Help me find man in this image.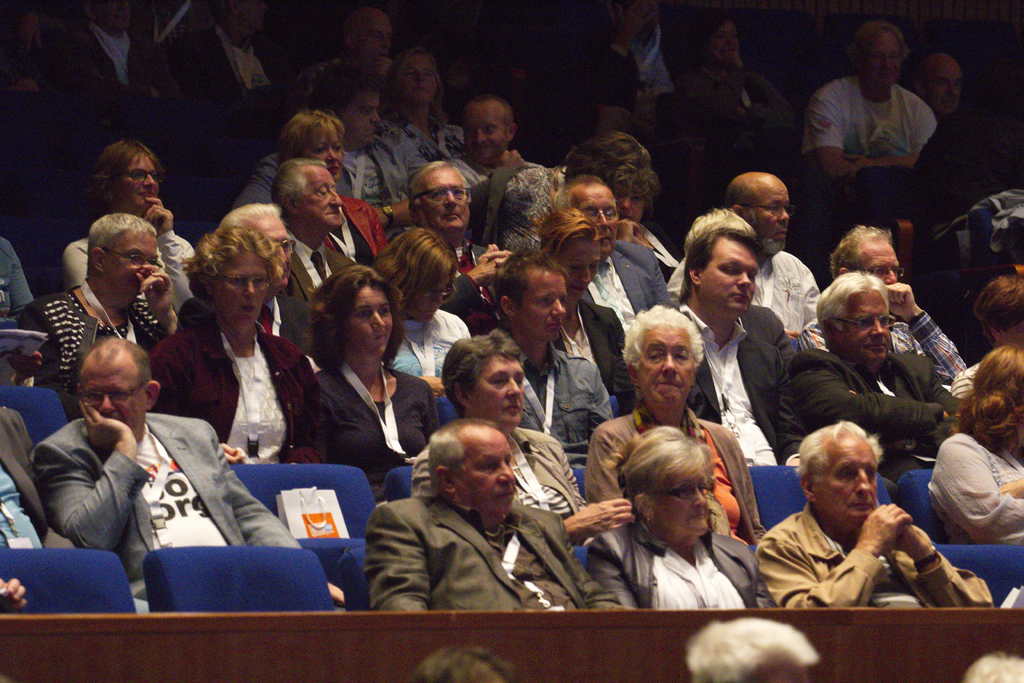
Found it: crop(170, 0, 307, 108).
